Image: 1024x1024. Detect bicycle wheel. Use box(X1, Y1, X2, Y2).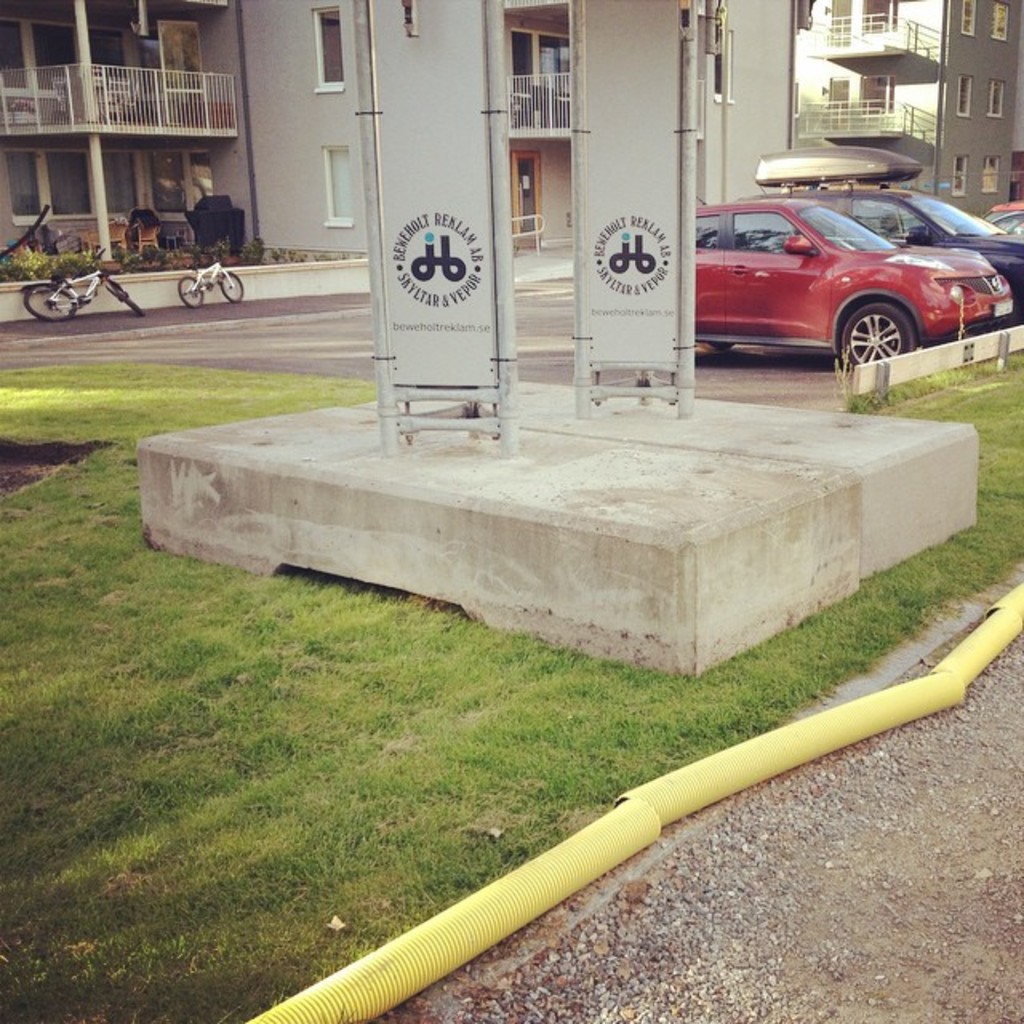
box(19, 293, 78, 322).
